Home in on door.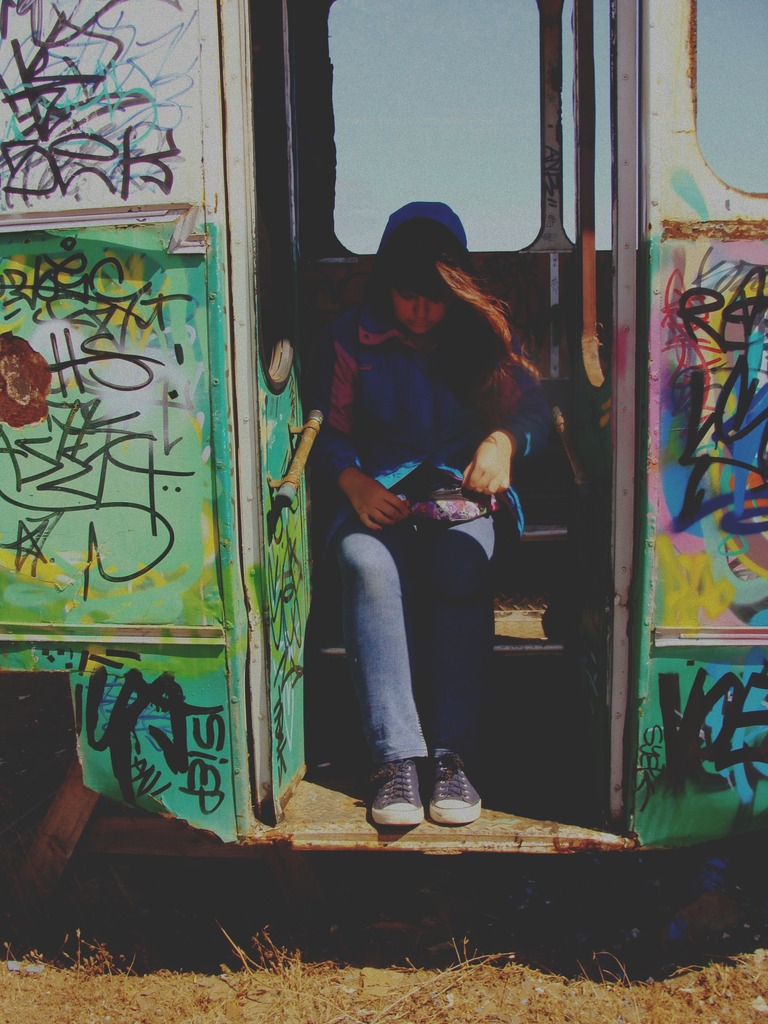
Homed in at box=[217, 0, 344, 834].
